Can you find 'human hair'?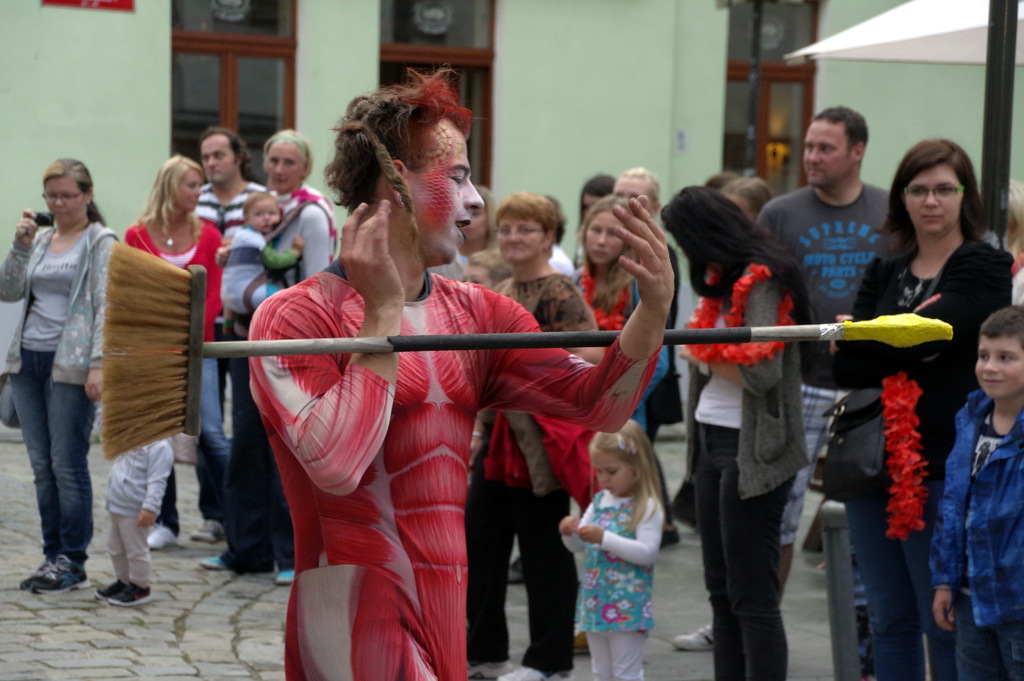
Yes, bounding box: (left=134, top=154, right=202, bottom=236).
